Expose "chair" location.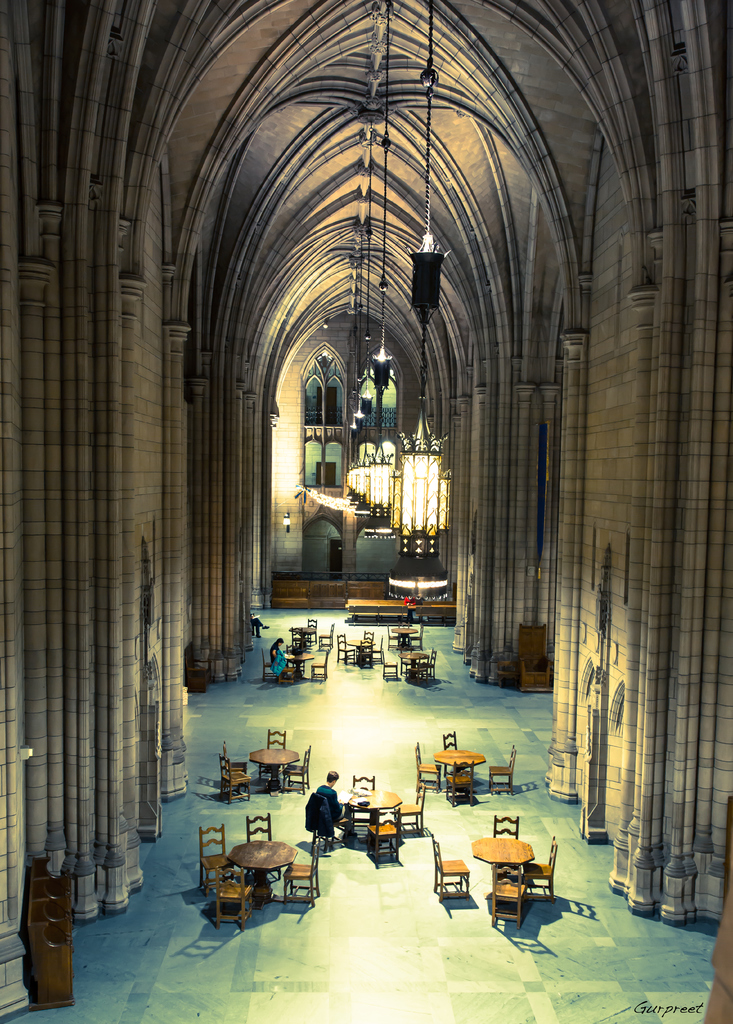
Exposed at <box>308,795,355,852</box>.
